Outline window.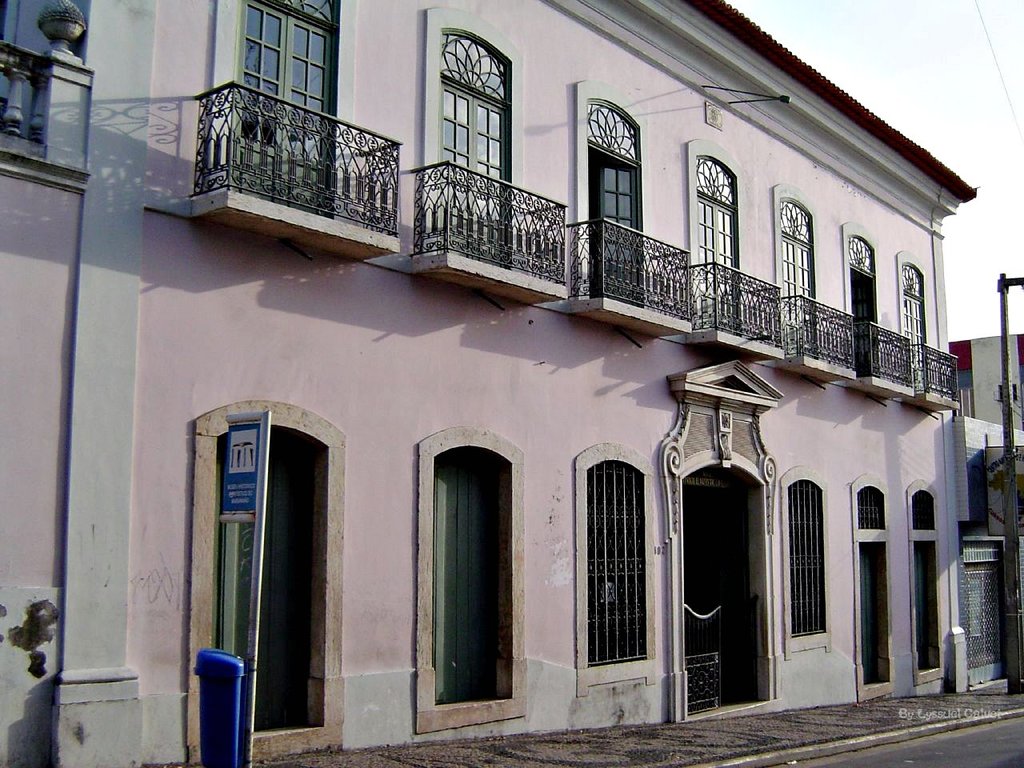
Outline: [591, 142, 645, 306].
